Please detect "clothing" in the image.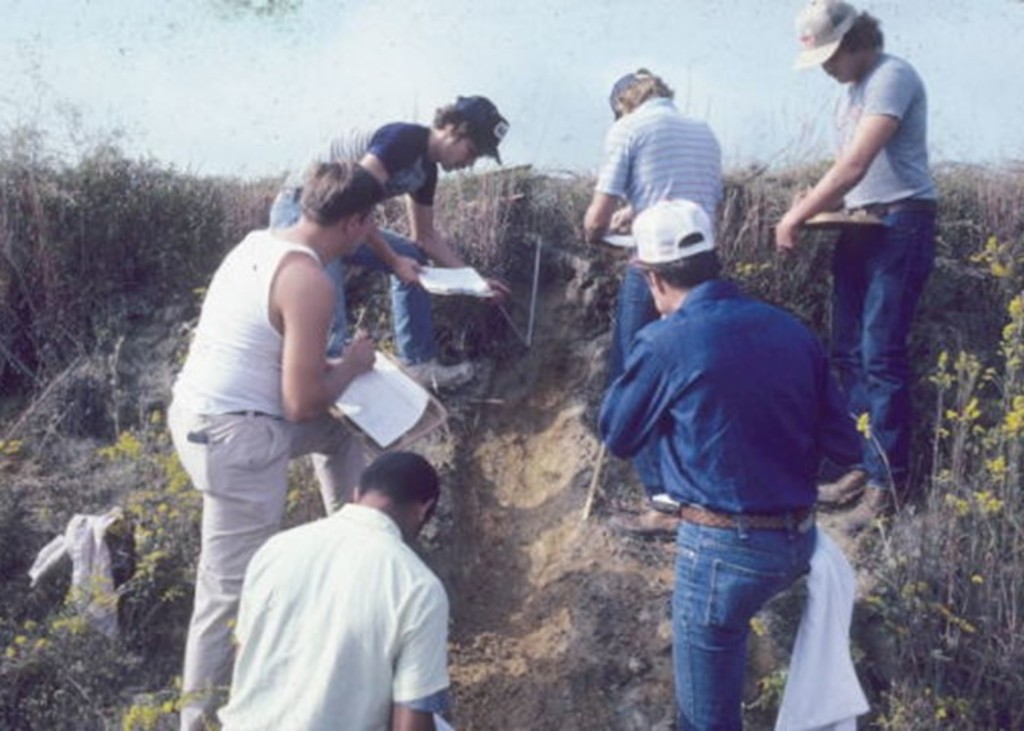
box=[273, 125, 437, 213].
